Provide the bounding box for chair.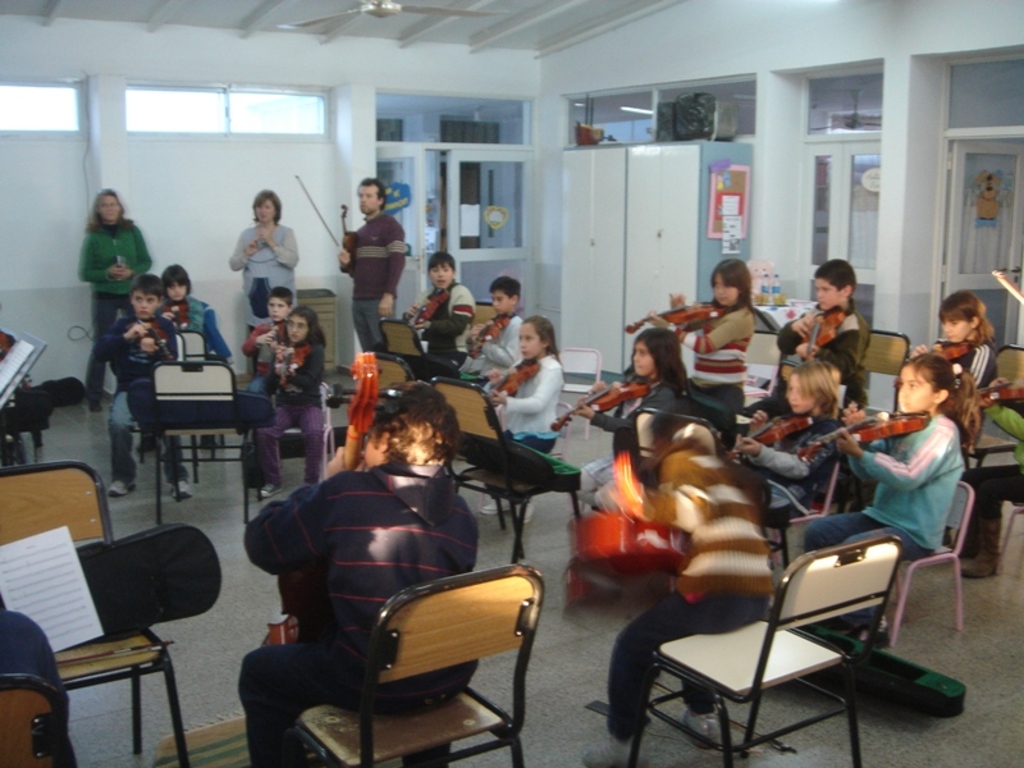
(left=0, top=678, right=63, bottom=767).
